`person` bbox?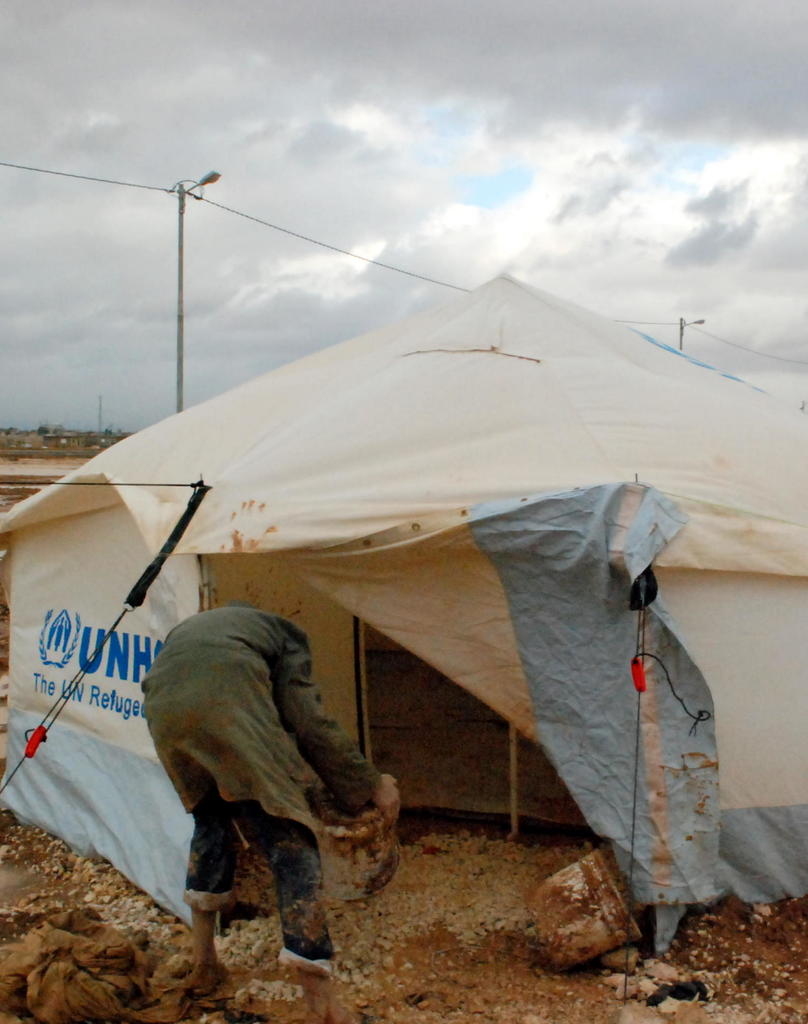
(124,598,403,1021)
